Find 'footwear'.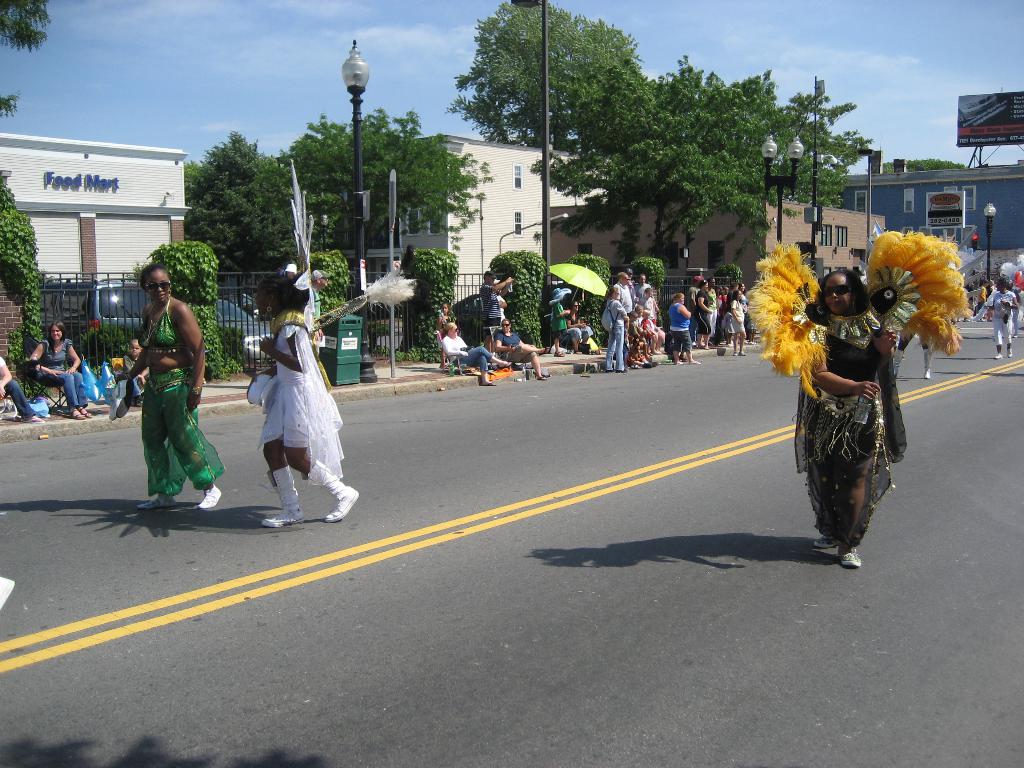
{"x1": 924, "y1": 349, "x2": 930, "y2": 377}.
